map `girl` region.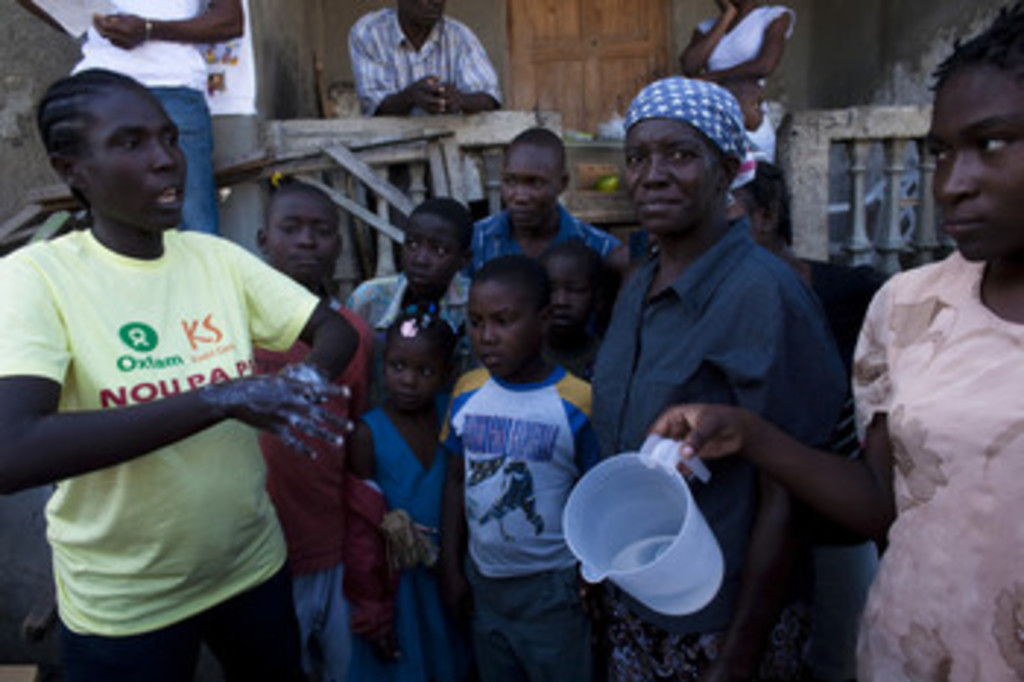
Mapped to 348,313,471,679.
